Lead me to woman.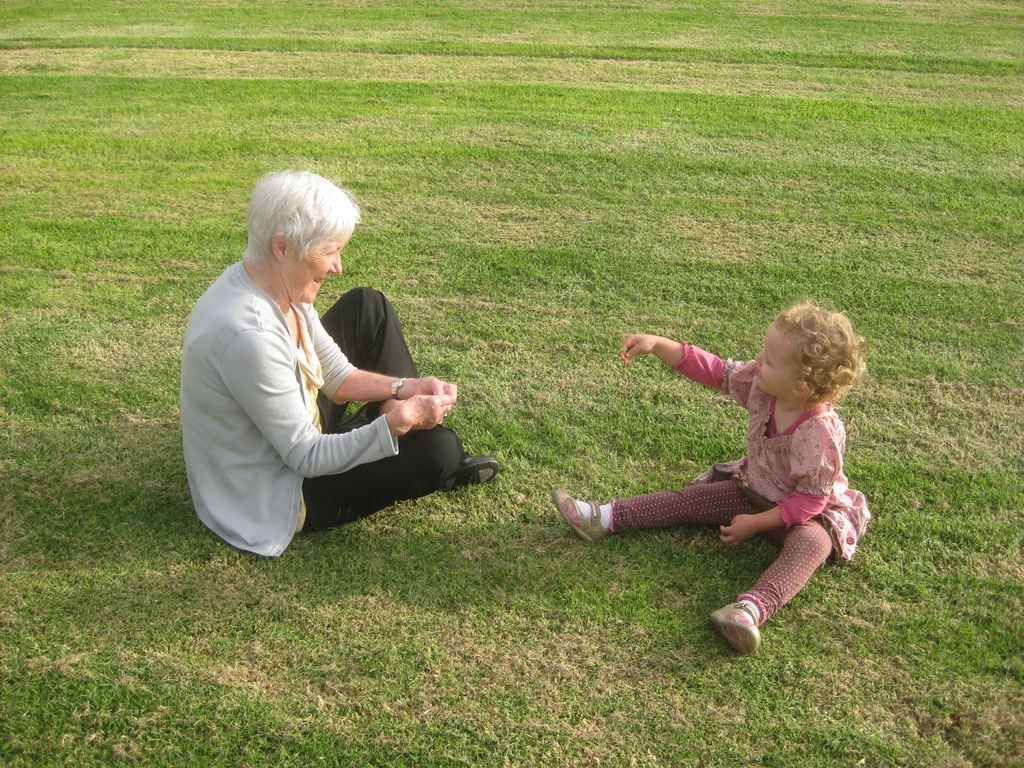
Lead to (x1=183, y1=172, x2=476, y2=581).
